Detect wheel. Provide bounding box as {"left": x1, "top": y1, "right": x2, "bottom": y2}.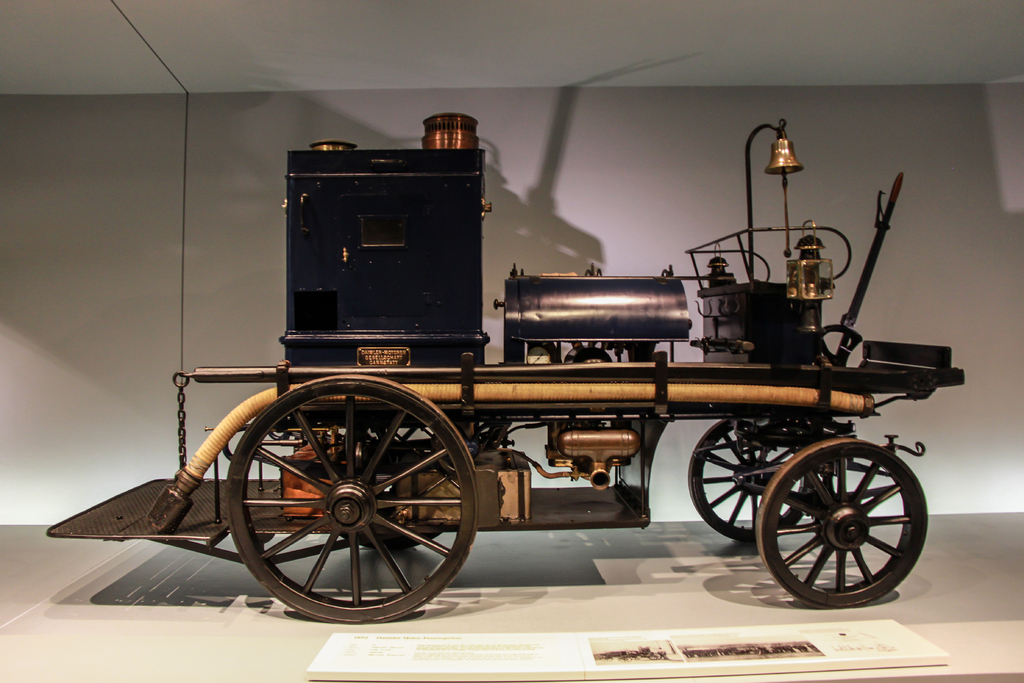
{"left": 220, "top": 370, "right": 480, "bottom": 626}.
